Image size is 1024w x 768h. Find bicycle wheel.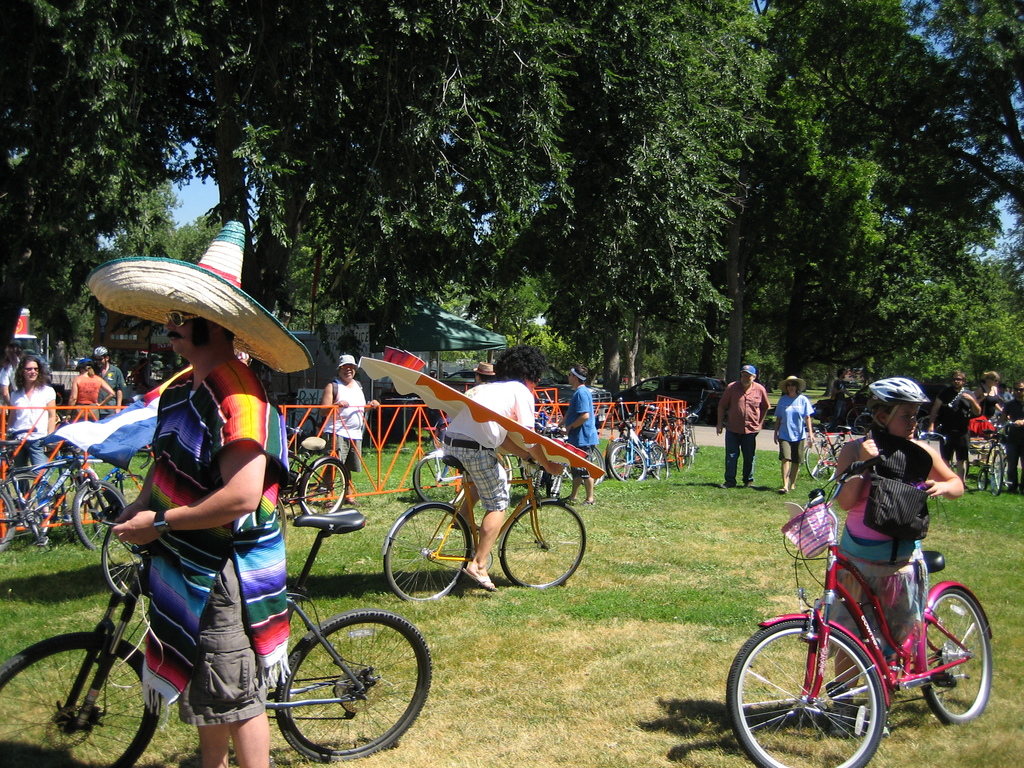
box(0, 634, 164, 767).
